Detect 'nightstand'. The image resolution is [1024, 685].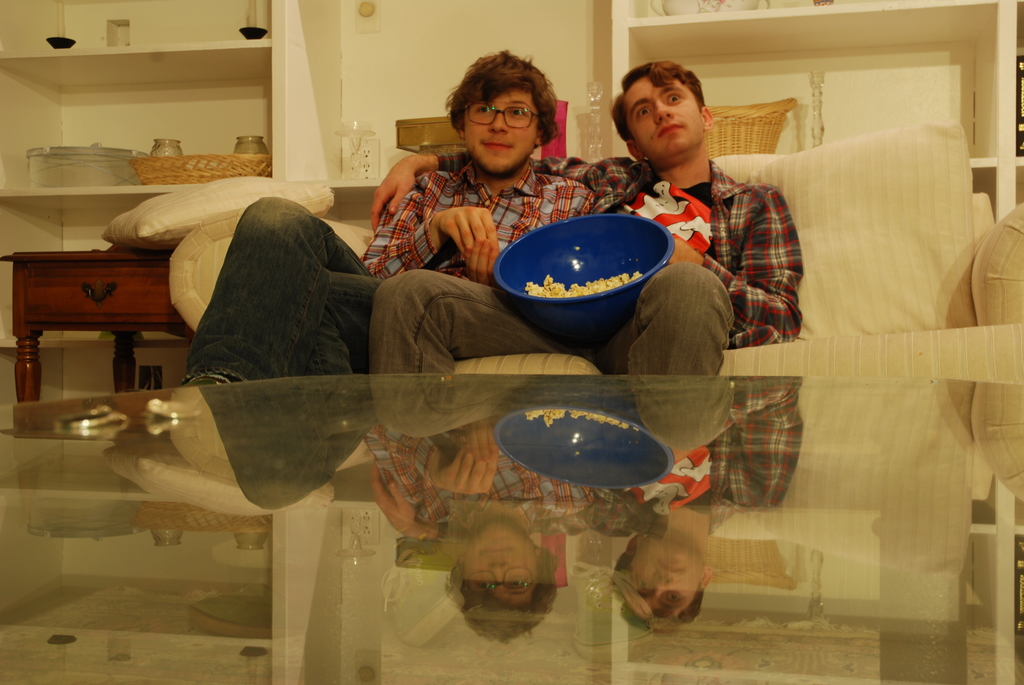
BBox(0, 242, 199, 397).
